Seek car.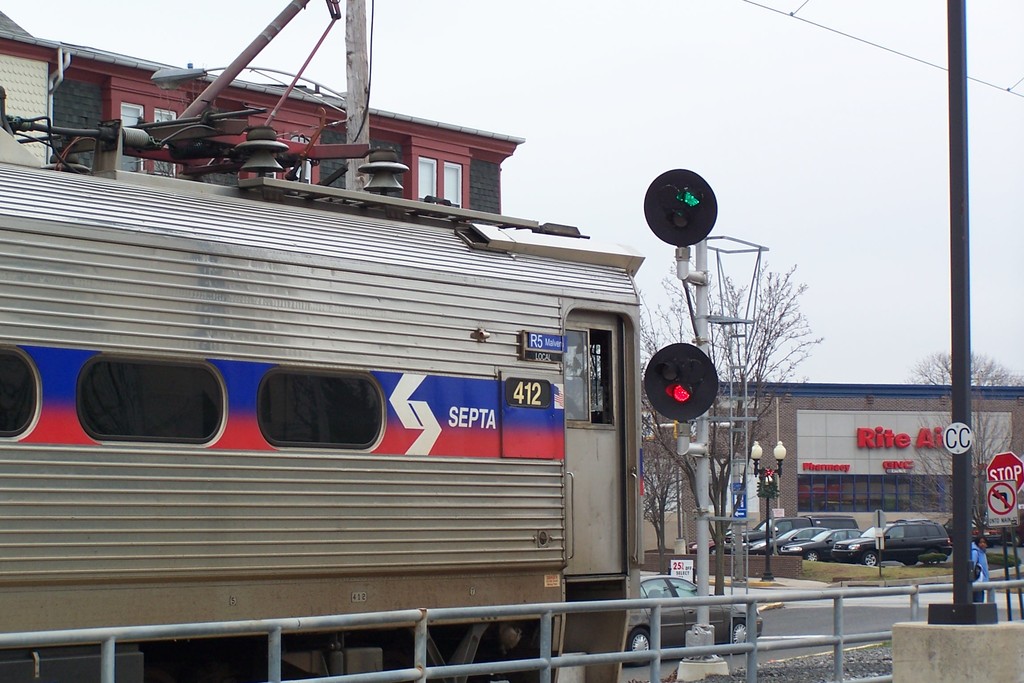
[left=621, top=572, right=762, bottom=671].
